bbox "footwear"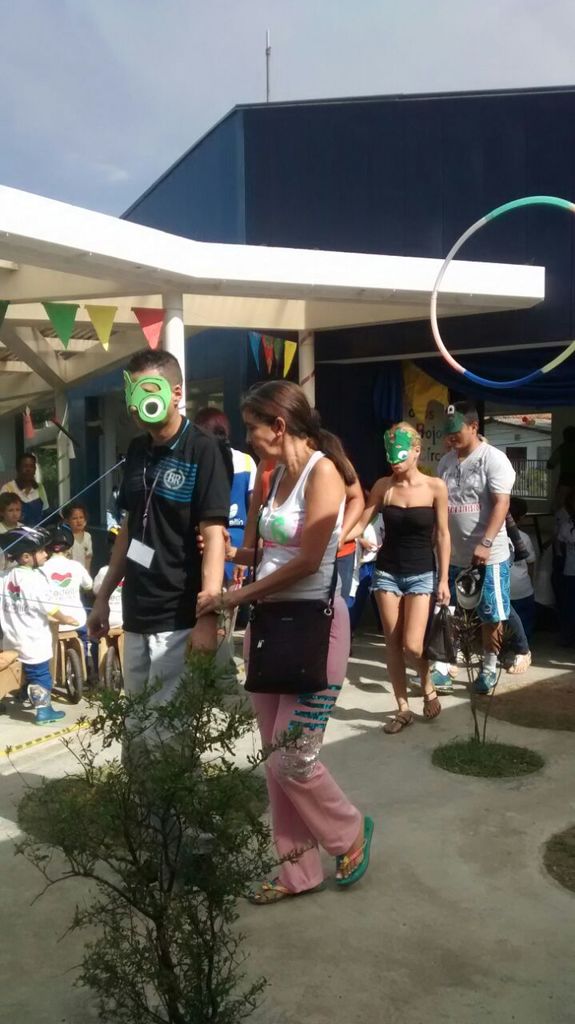
<box>373,714,422,726</box>
